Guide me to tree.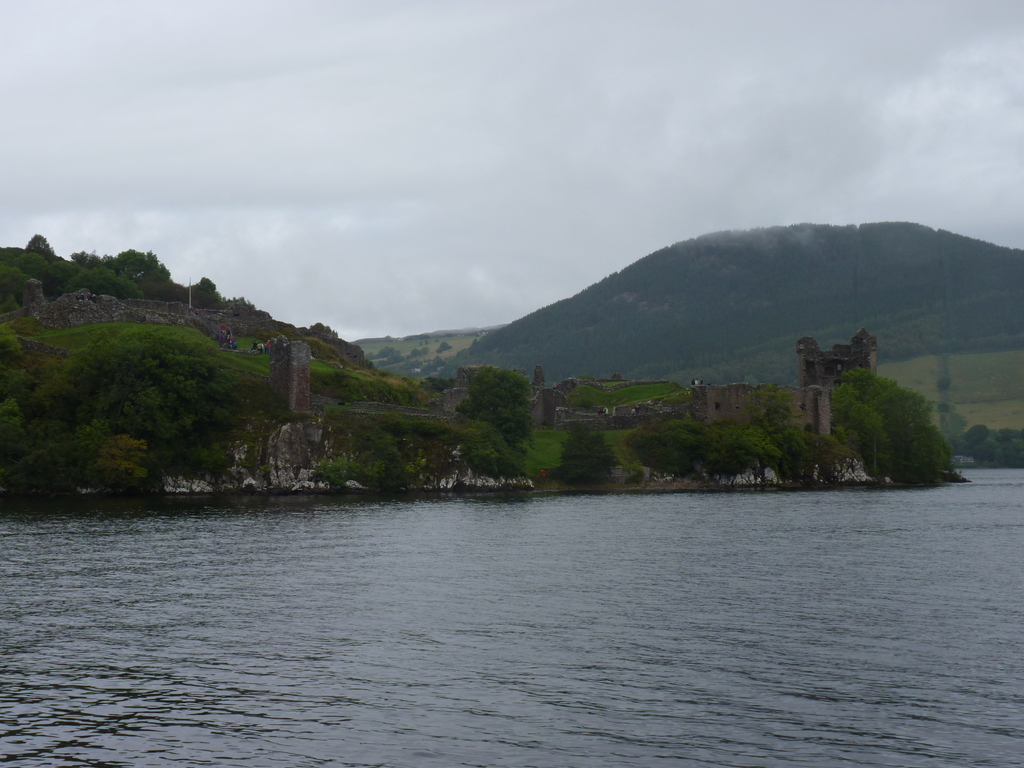
Guidance: box(828, 361, 964, 485).
